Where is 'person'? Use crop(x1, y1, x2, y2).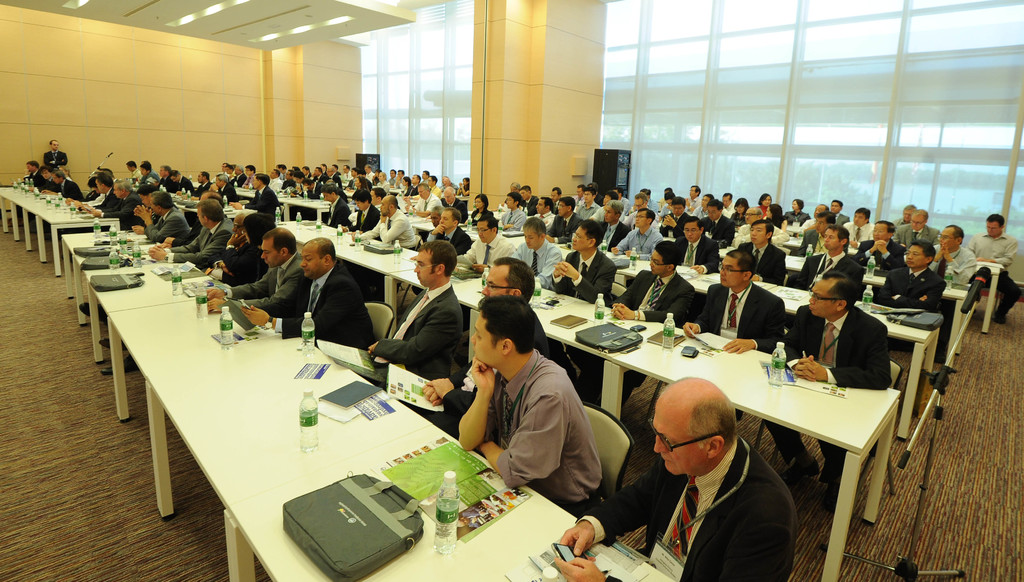
crop(893, 206, 942, 248).
